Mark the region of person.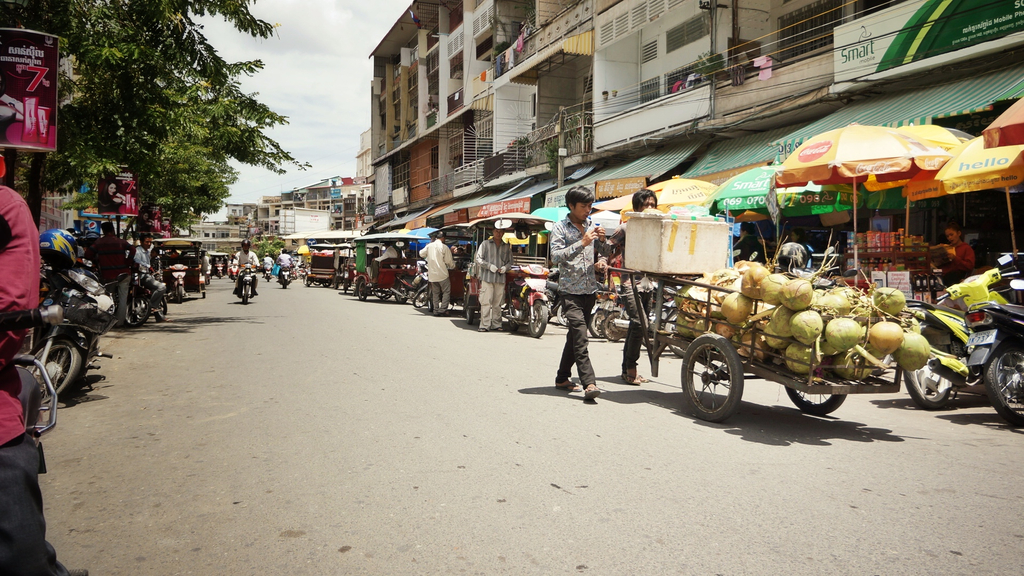
Region: left=732, top=220, right=768, bottom=264.
